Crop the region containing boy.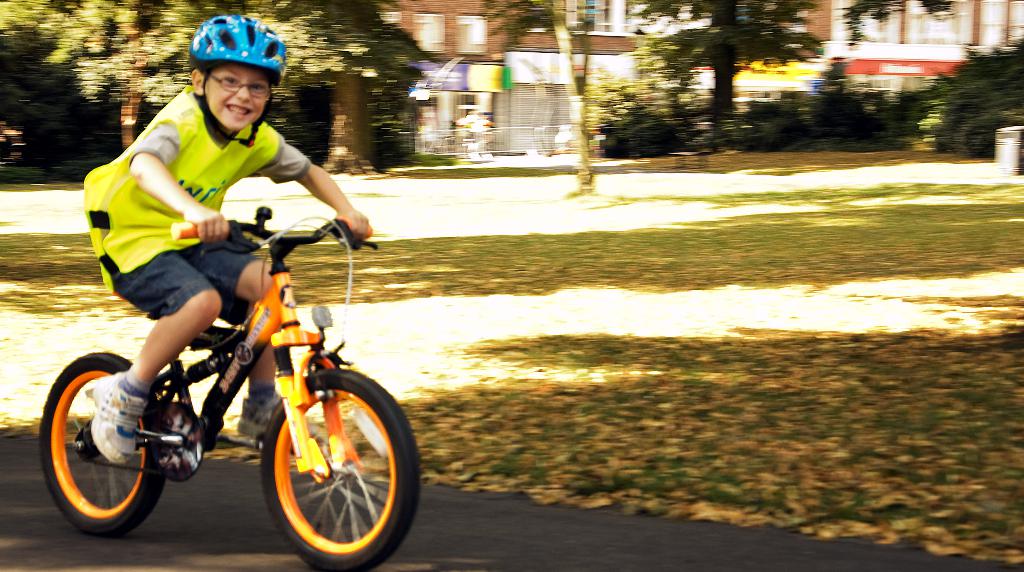
Crop region: (77,14,367,460).
